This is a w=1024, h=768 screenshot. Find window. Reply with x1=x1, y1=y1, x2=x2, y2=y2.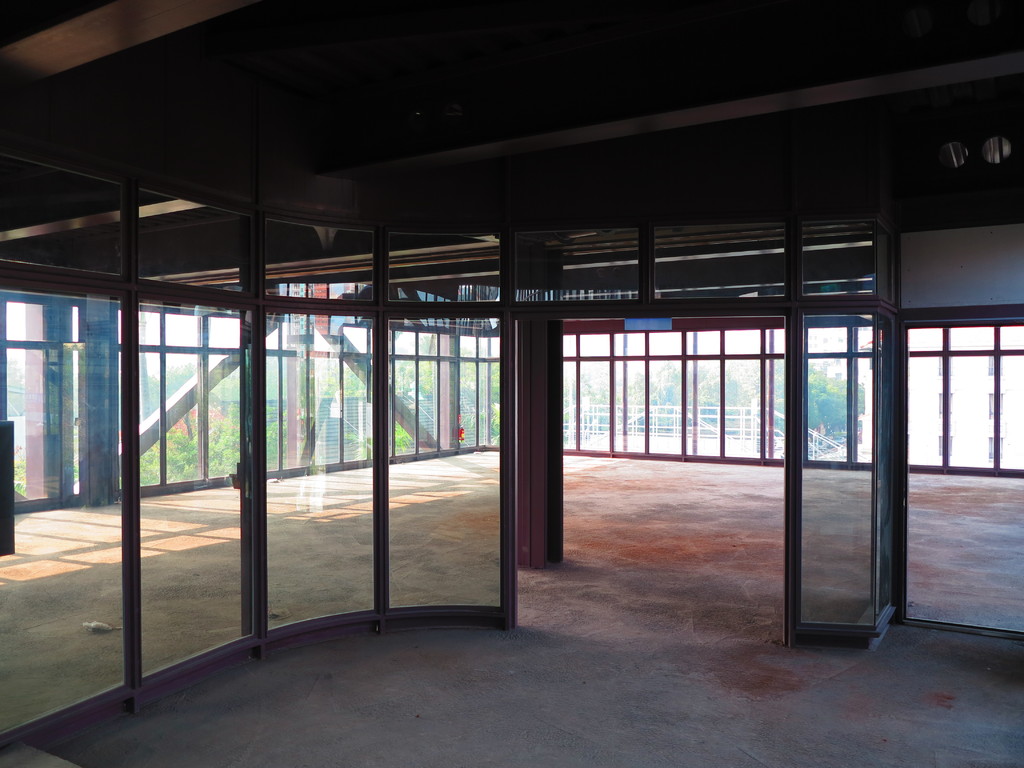
x1=1, y1=292, x2=112, y2=501.
